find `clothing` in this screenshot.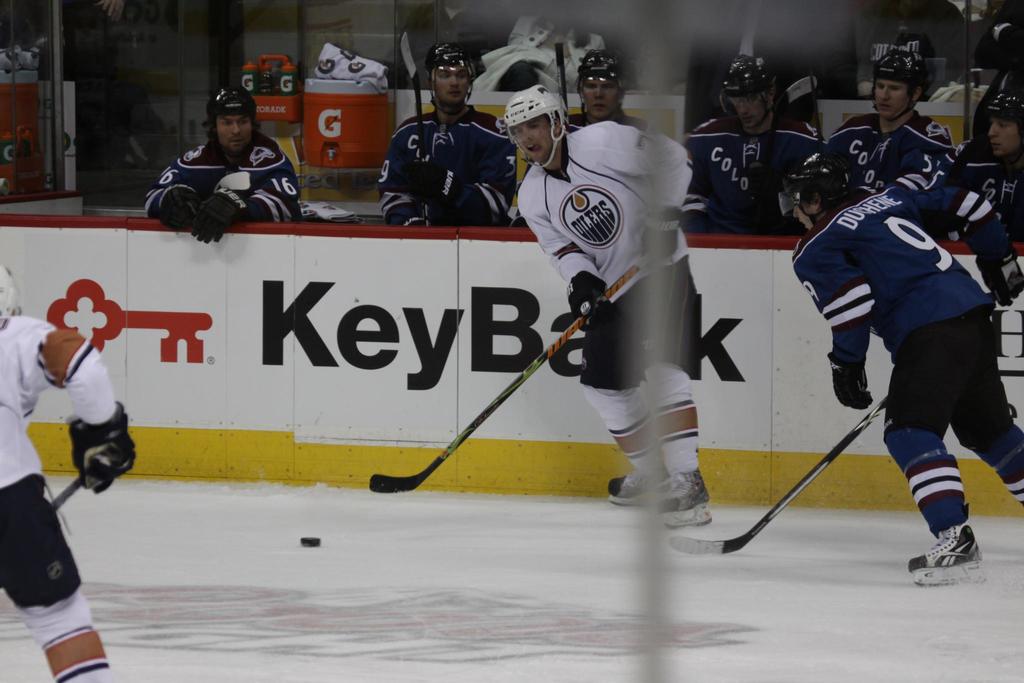
The bounding box for `clothing` is 0 309 120 682.
